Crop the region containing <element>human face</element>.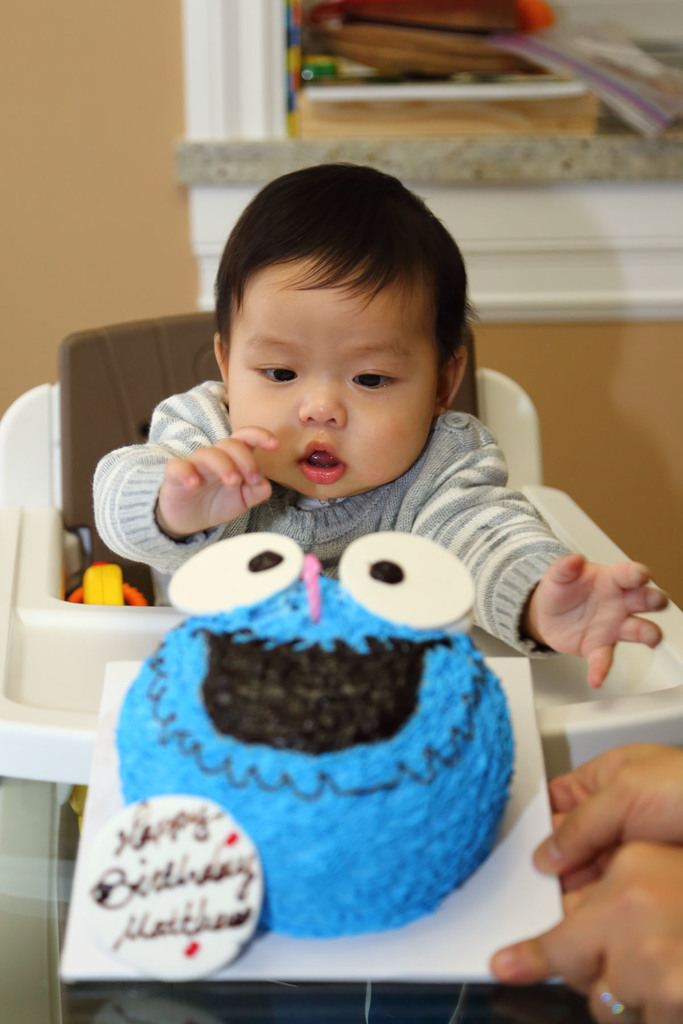
Crop region: 227,258,438,498.
